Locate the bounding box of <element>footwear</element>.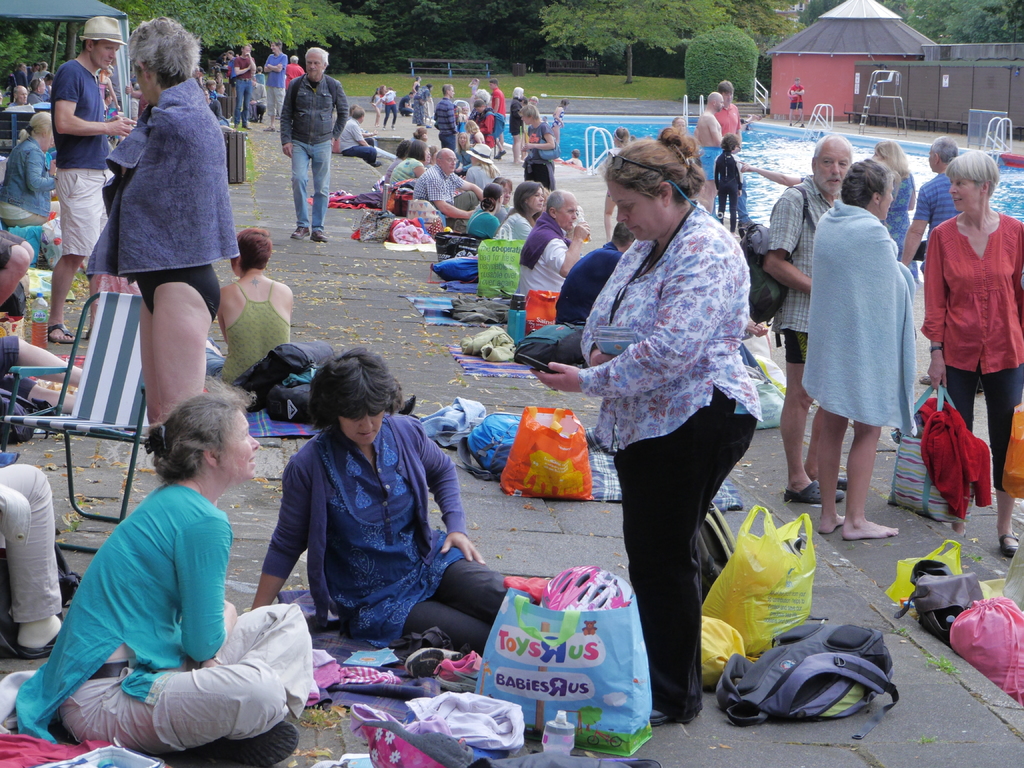
Bounding box: (x1=408, y1=645, x2=461, y2=682).
